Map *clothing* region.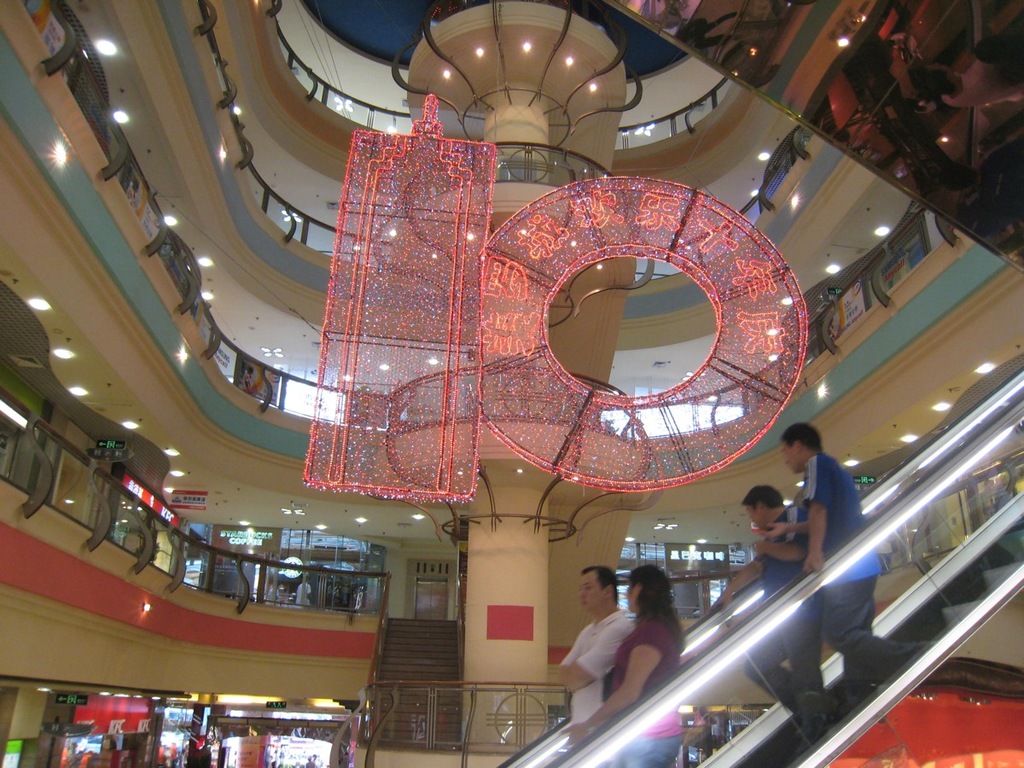
Mapped to 816:583:869:660.
